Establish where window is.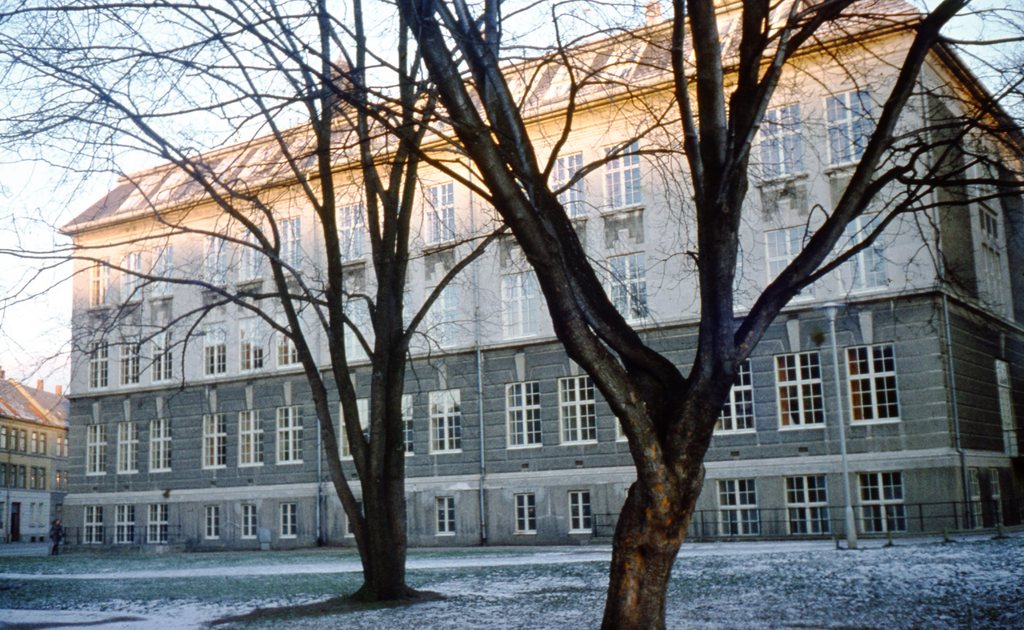
Established at box=[850, 465, 902, 532].
